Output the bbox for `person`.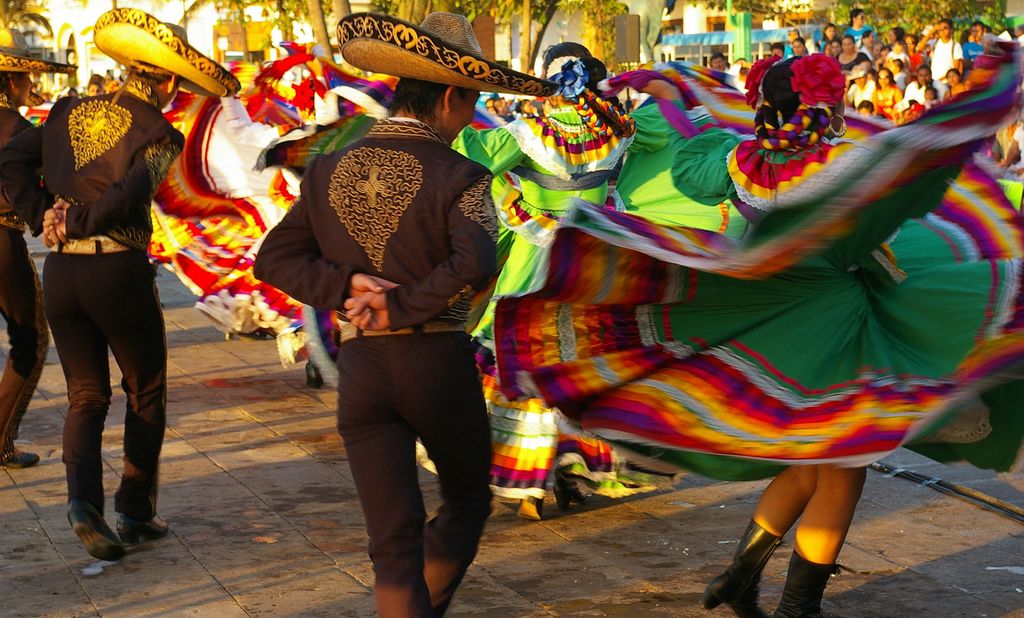
select_region(859, 102, 883, 121).
